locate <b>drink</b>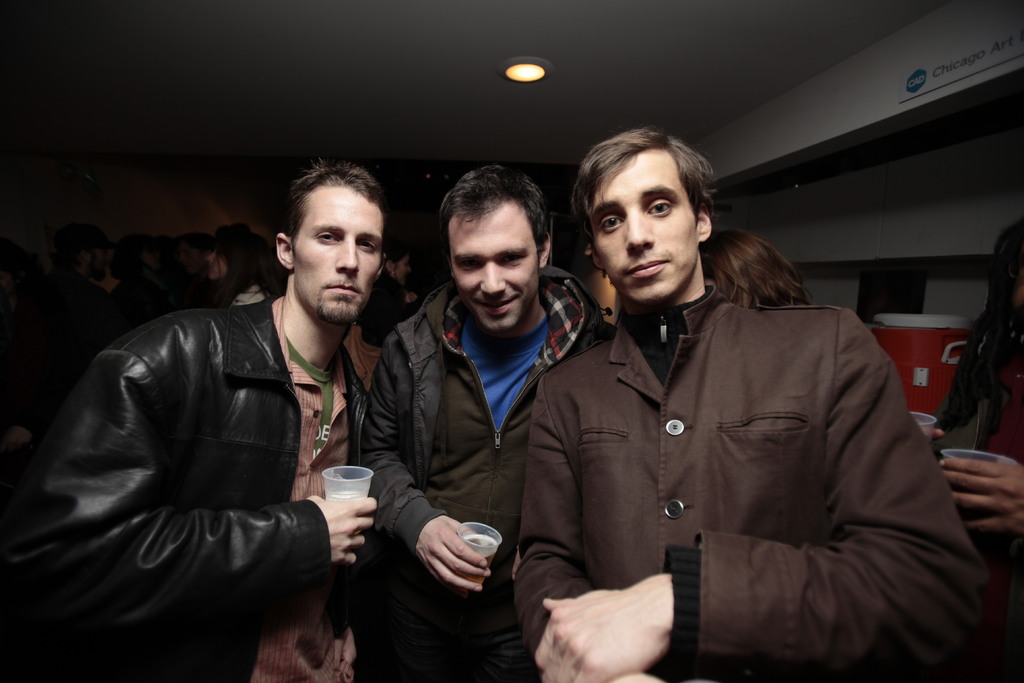
box=[454, 529, 493, 584]
